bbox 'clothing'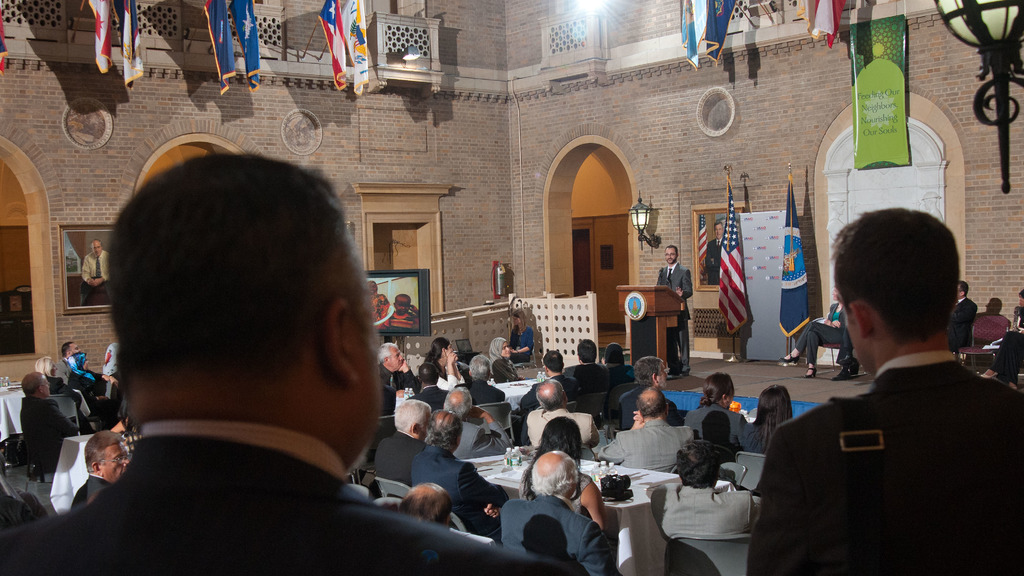
(3, 428, 512, 575)
